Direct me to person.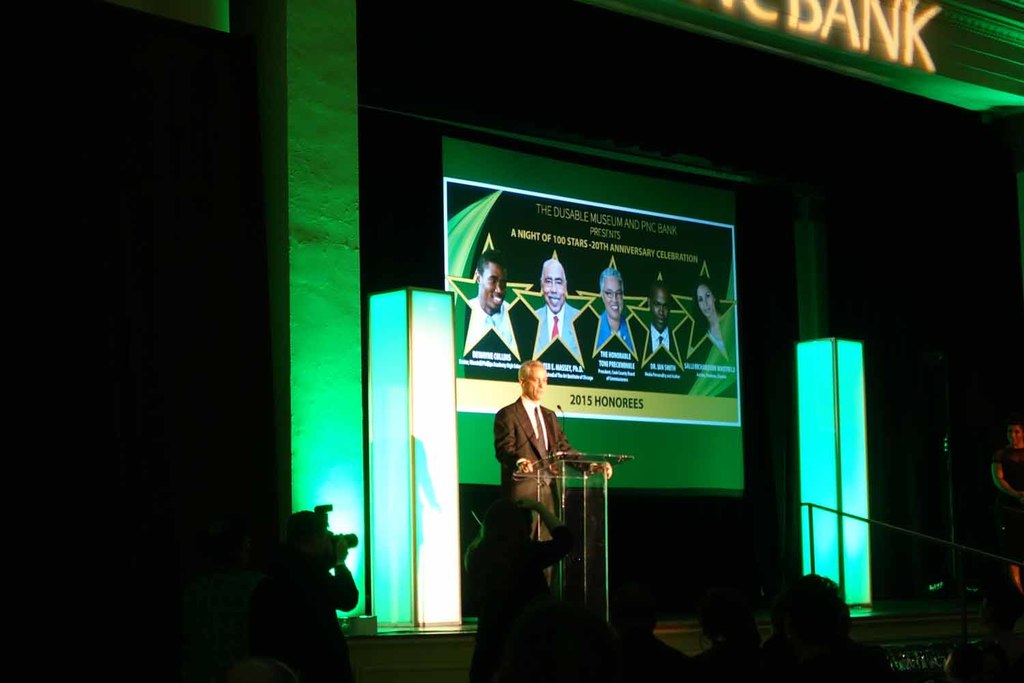
Direction: <box>493,356,610,579</box>.
